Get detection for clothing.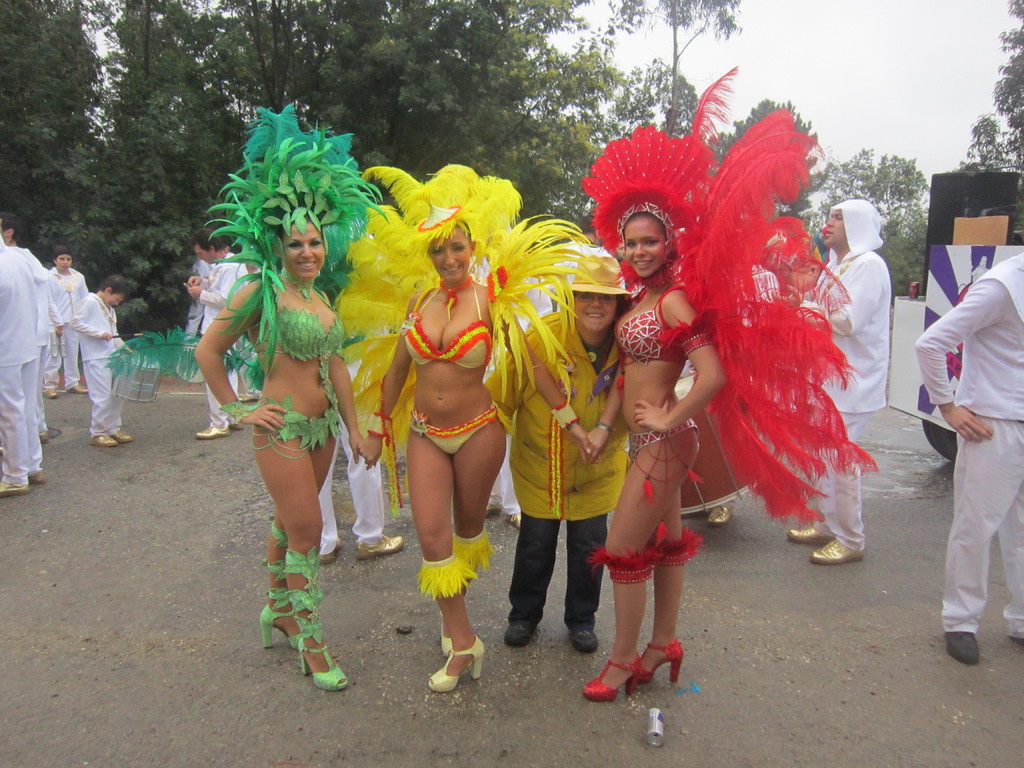
Detection: bbox(47, 264, 86, 385).
